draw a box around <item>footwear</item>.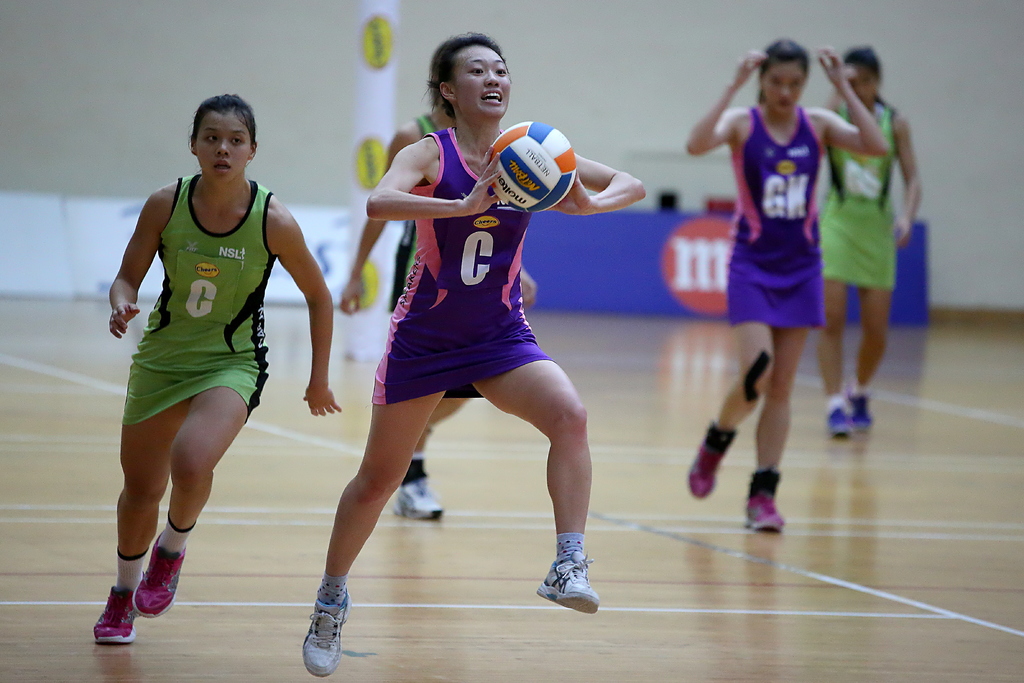
x1=93 y1=584 x2=136 y2=643.
